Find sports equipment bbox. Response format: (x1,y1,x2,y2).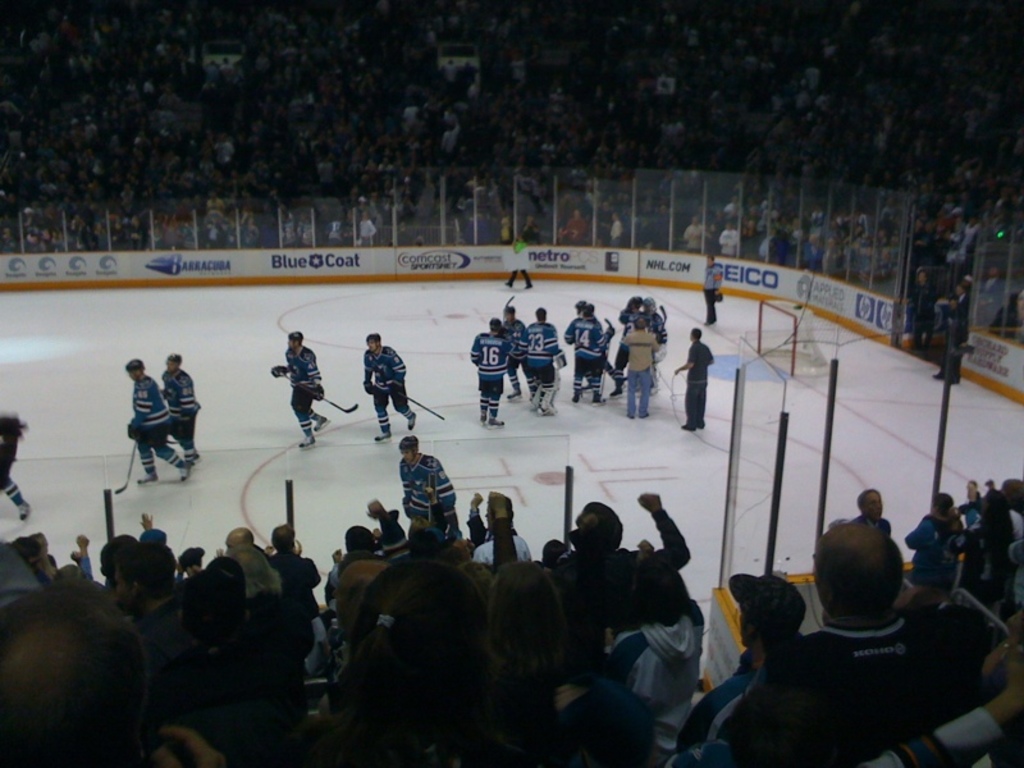
(544,367,561,413).
